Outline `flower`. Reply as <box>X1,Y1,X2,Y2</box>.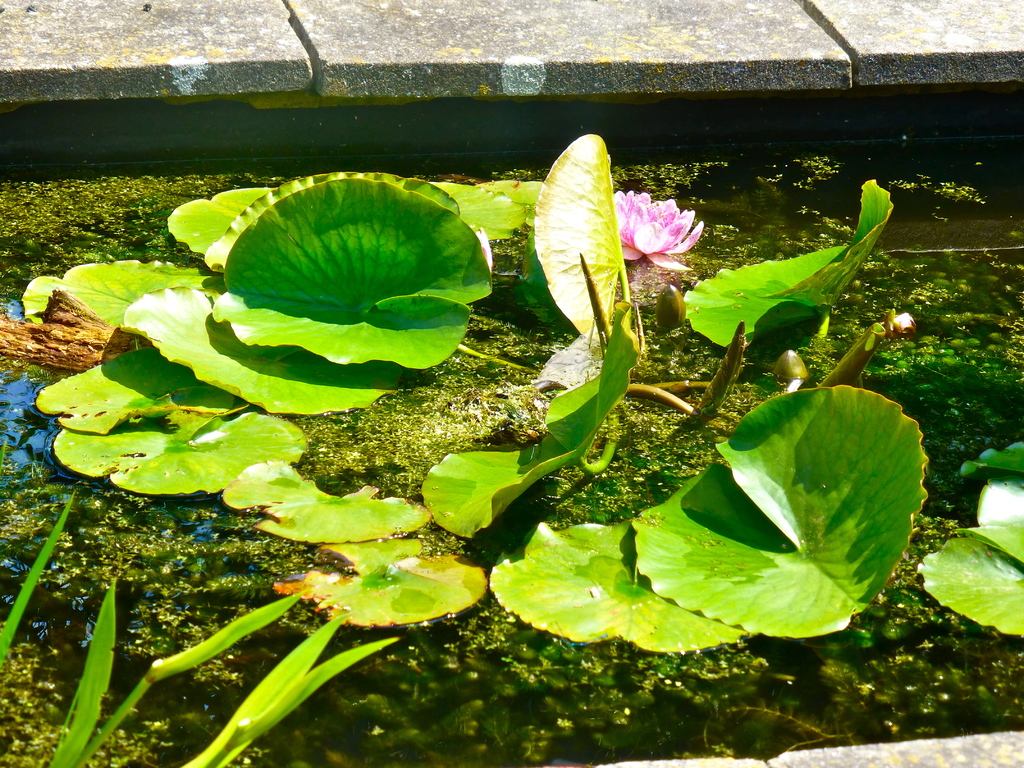
<box>618,177,707,268</box>.
